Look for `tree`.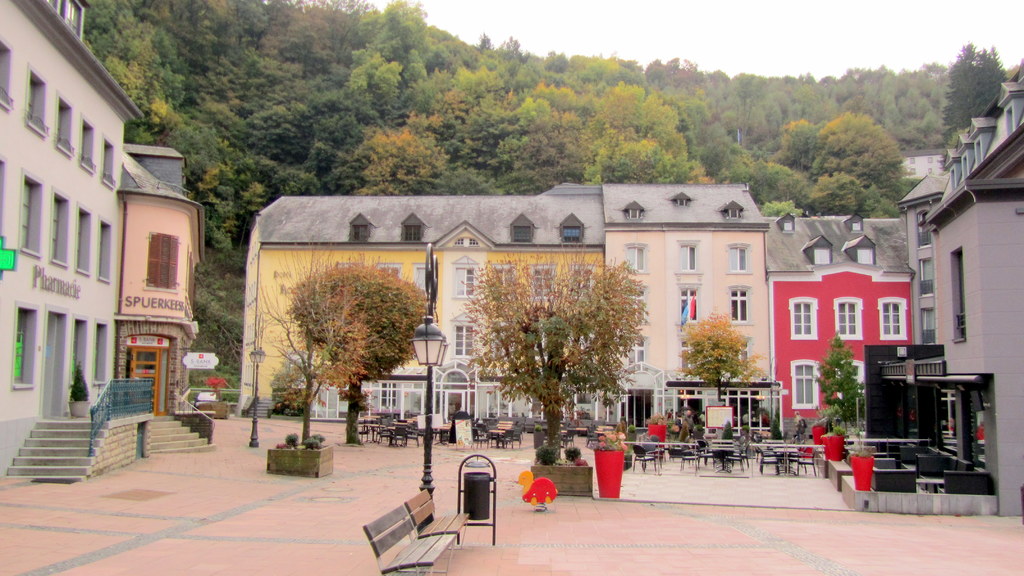
Found: <region>268, 252, 423, 427</region>.
